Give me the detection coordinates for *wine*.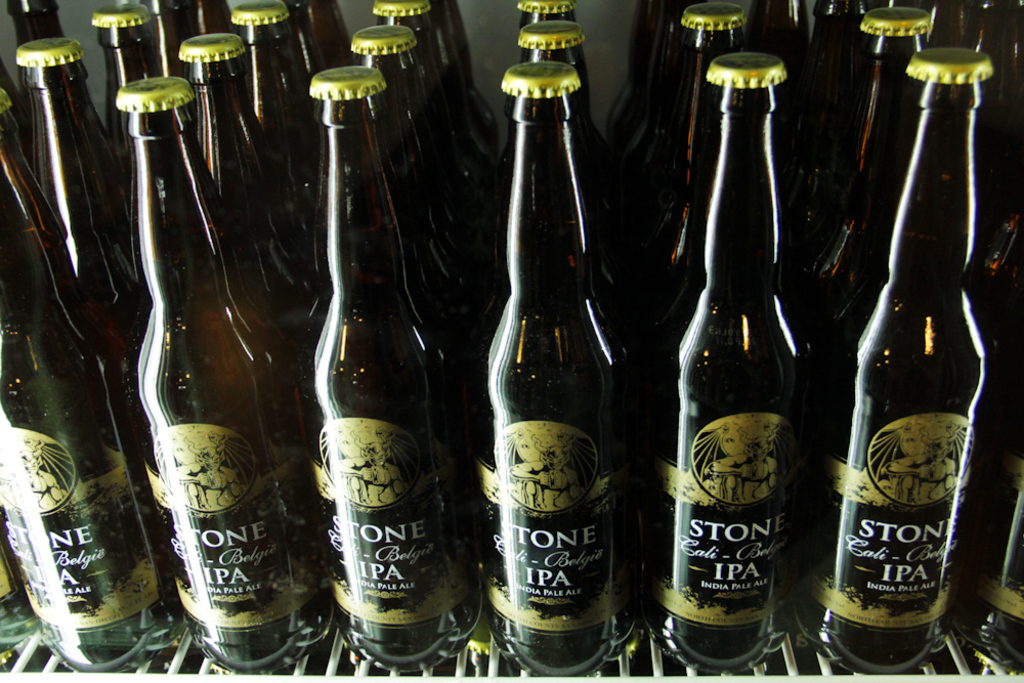
(x1=298, y1=65, x2=479, y2=673).
